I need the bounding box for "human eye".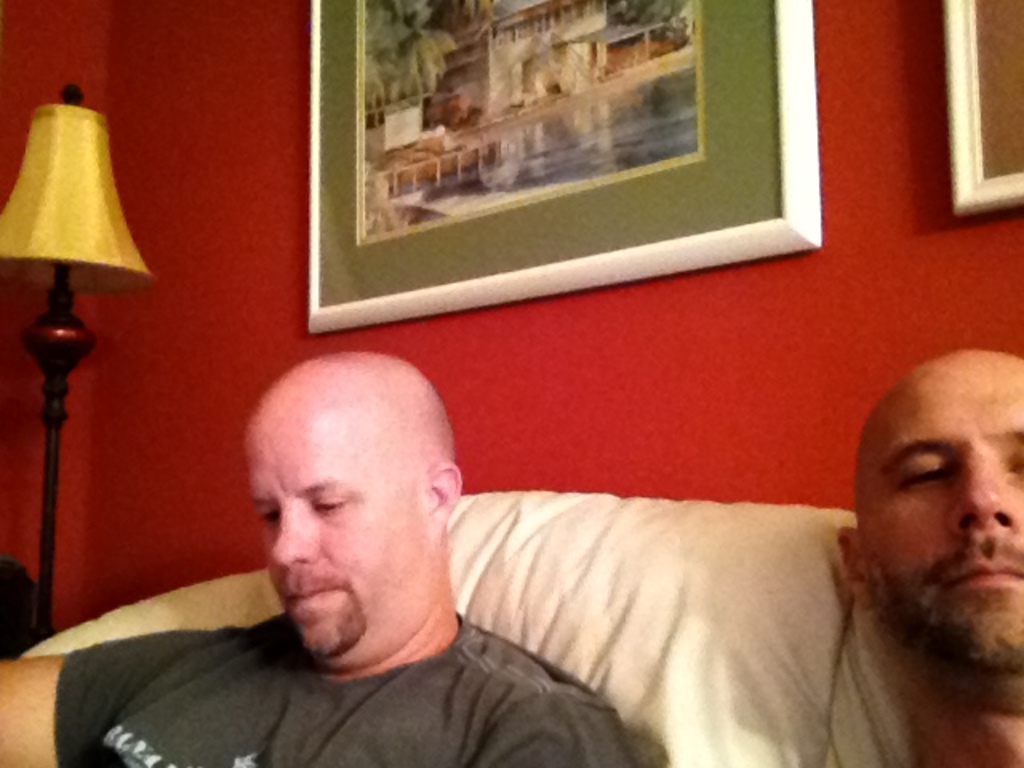
Here it is: (x1=258, y1=512, x2=280, y2=528).
